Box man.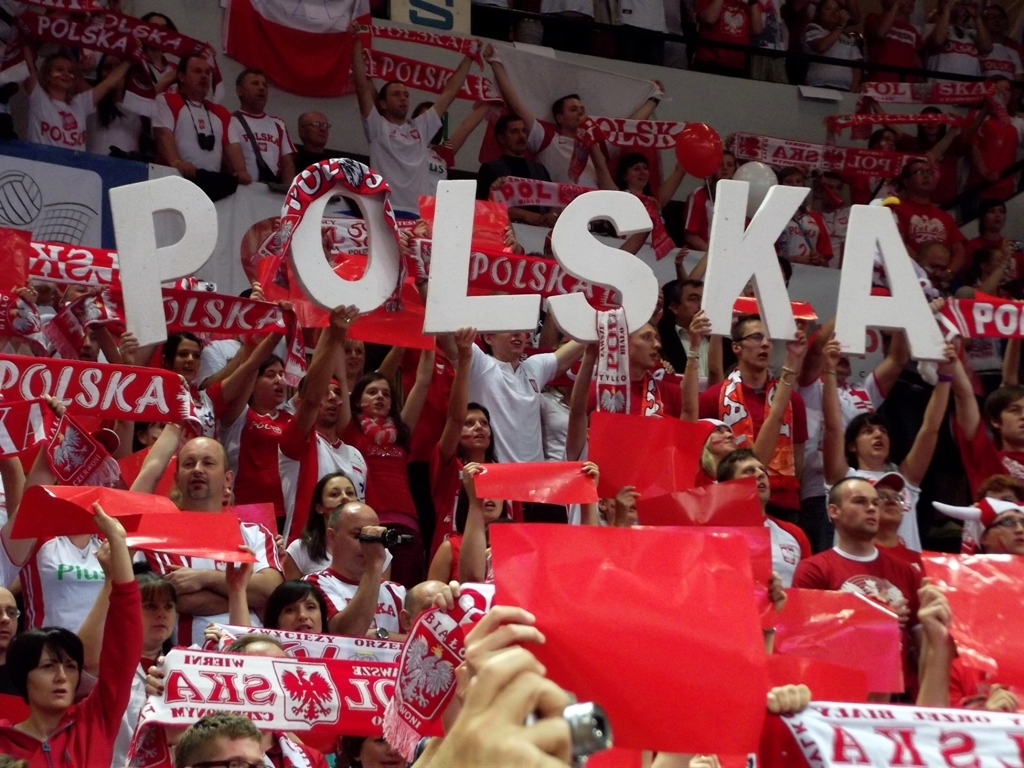
box=[652, 276, 719, 385].
